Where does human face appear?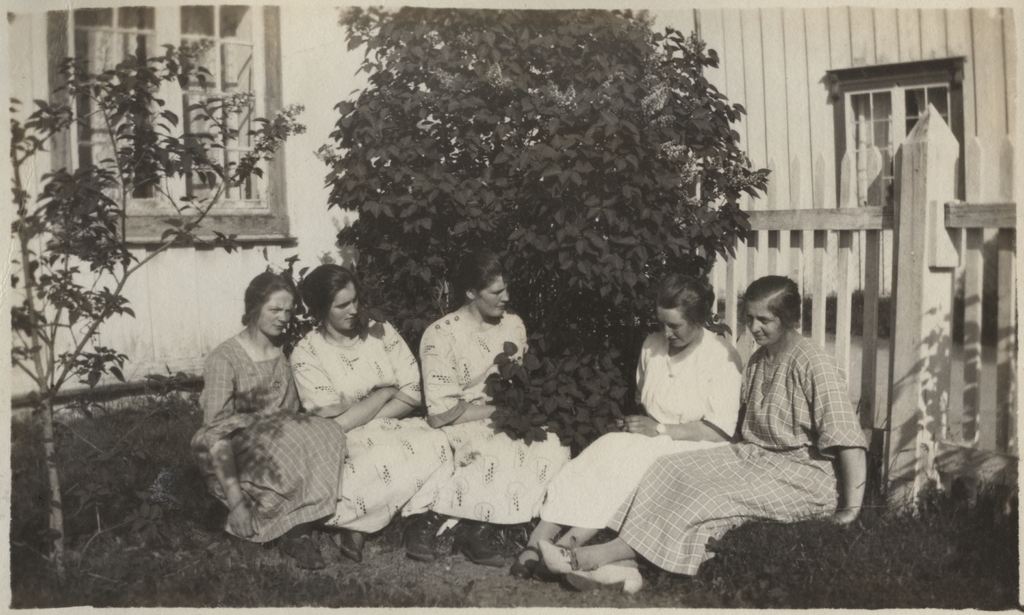
Appears at pyautogui.locateOnScreen(659, 305, 701, 349).
